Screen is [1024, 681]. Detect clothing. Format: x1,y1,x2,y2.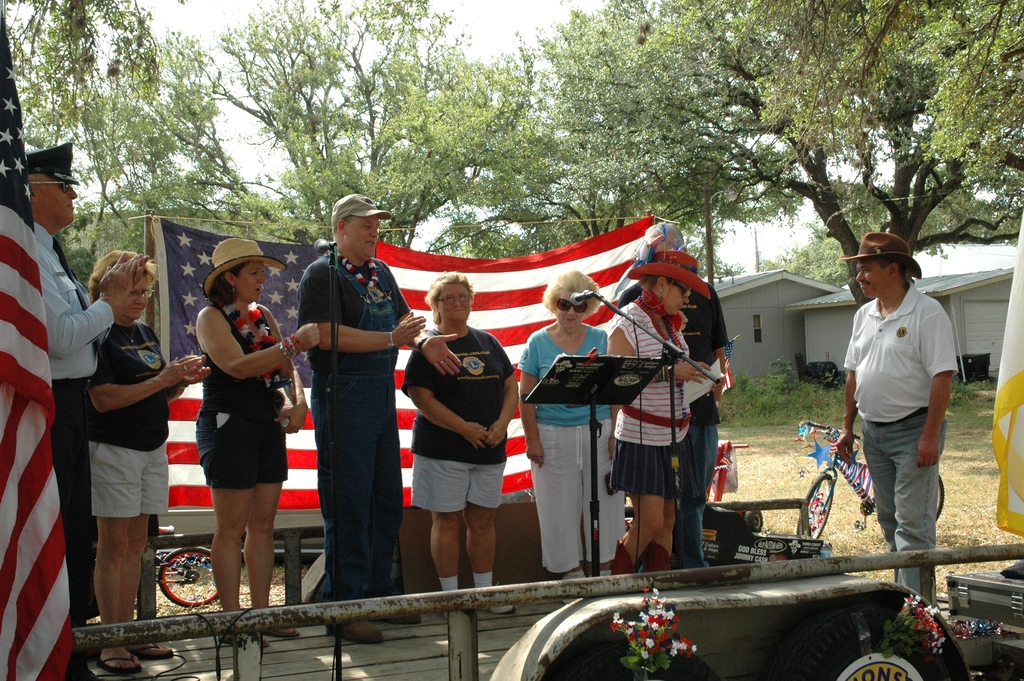
847,258,972,559.
